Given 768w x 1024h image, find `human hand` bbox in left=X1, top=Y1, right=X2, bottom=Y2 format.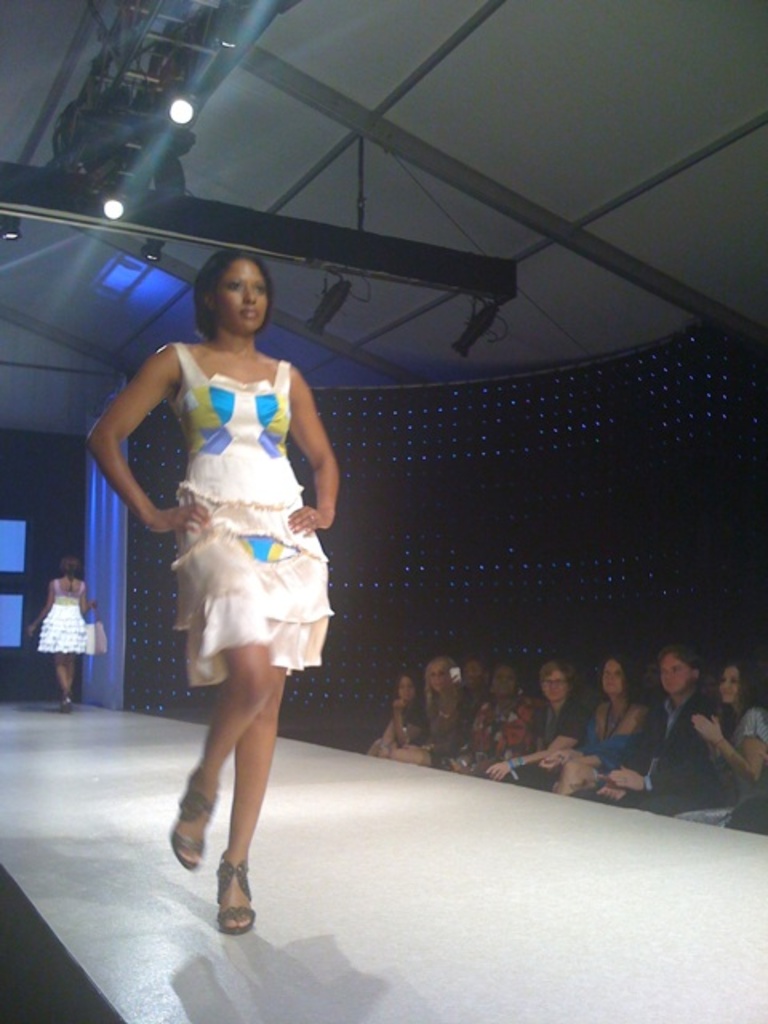
left=285, top=499, right=334, bottom=541.
